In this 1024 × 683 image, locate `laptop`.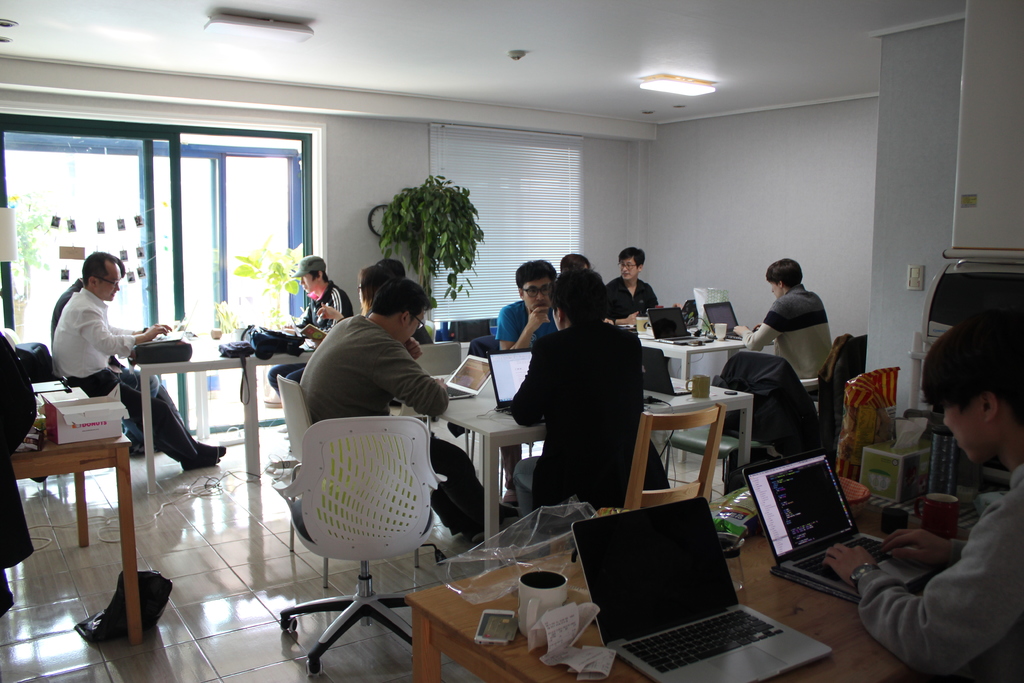
Bounding box: {"left": 648, "top": 306, "right": 714, "bottom": 343}.
